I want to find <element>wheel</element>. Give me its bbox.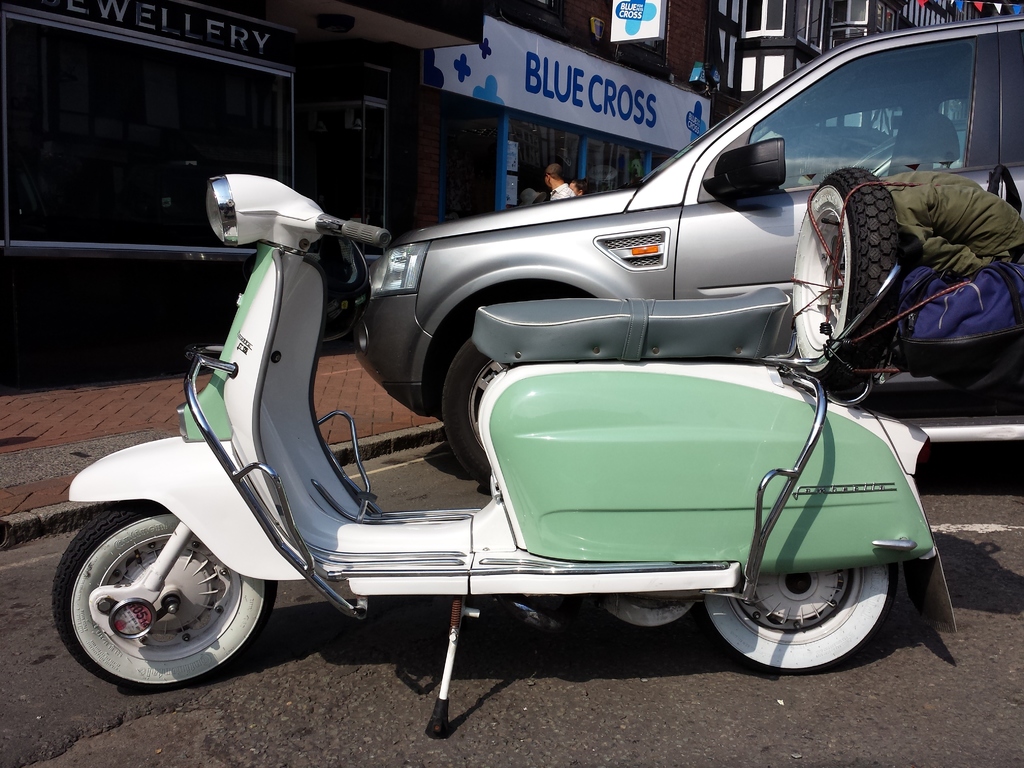
(36,518,262,673).
